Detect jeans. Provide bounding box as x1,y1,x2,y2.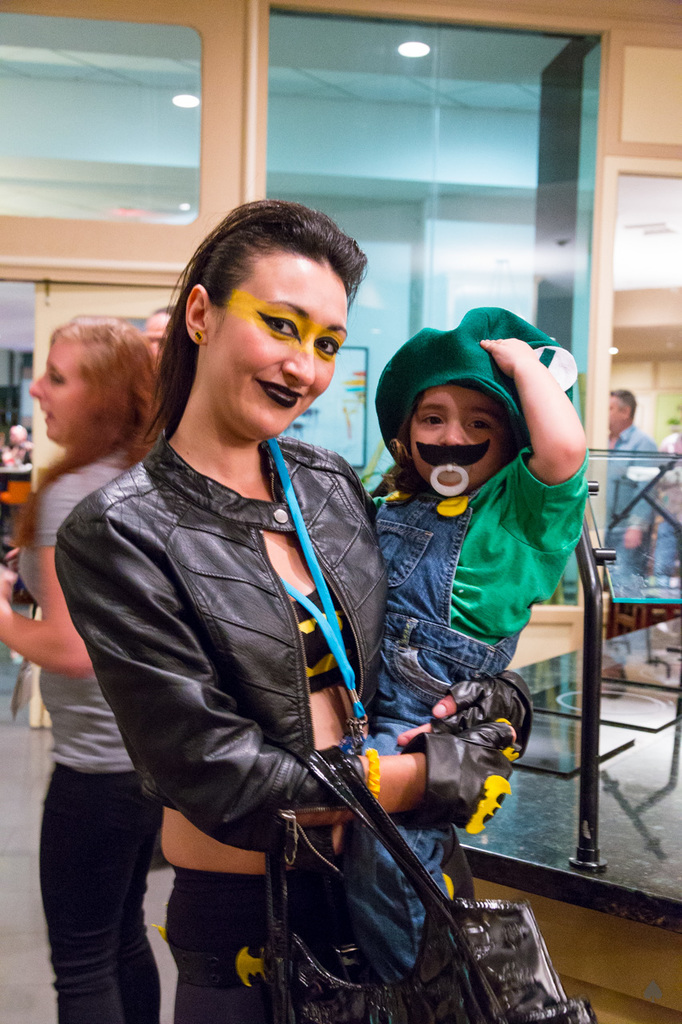
44,762,168,1023.
